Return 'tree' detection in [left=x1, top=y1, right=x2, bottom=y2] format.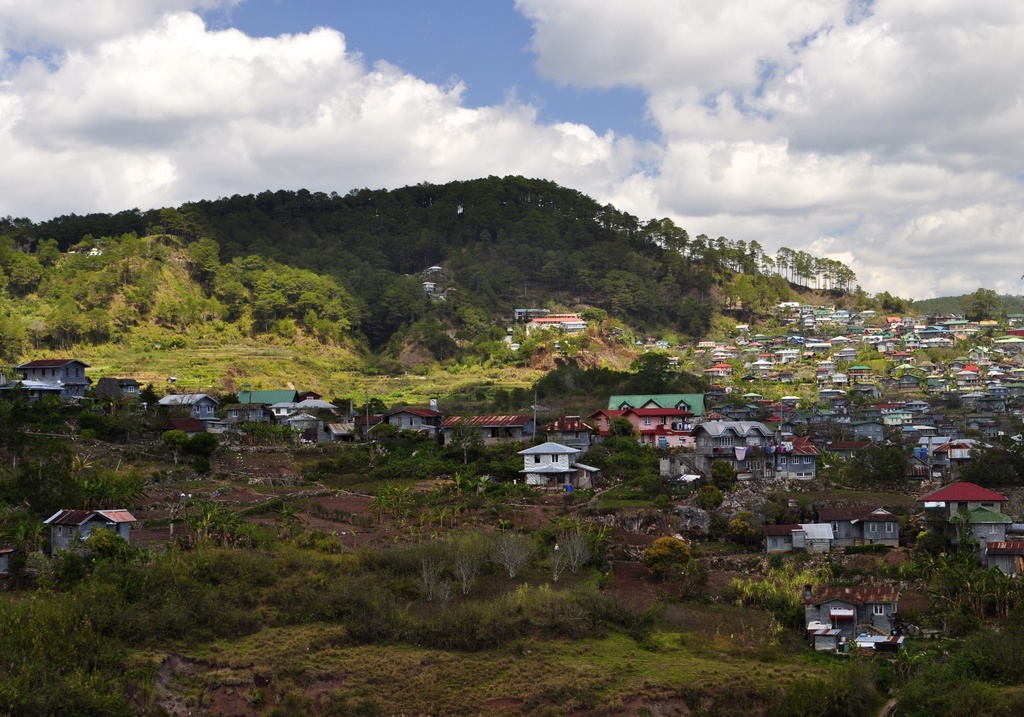
[left=708, top=461, right=741, bottom=492].
